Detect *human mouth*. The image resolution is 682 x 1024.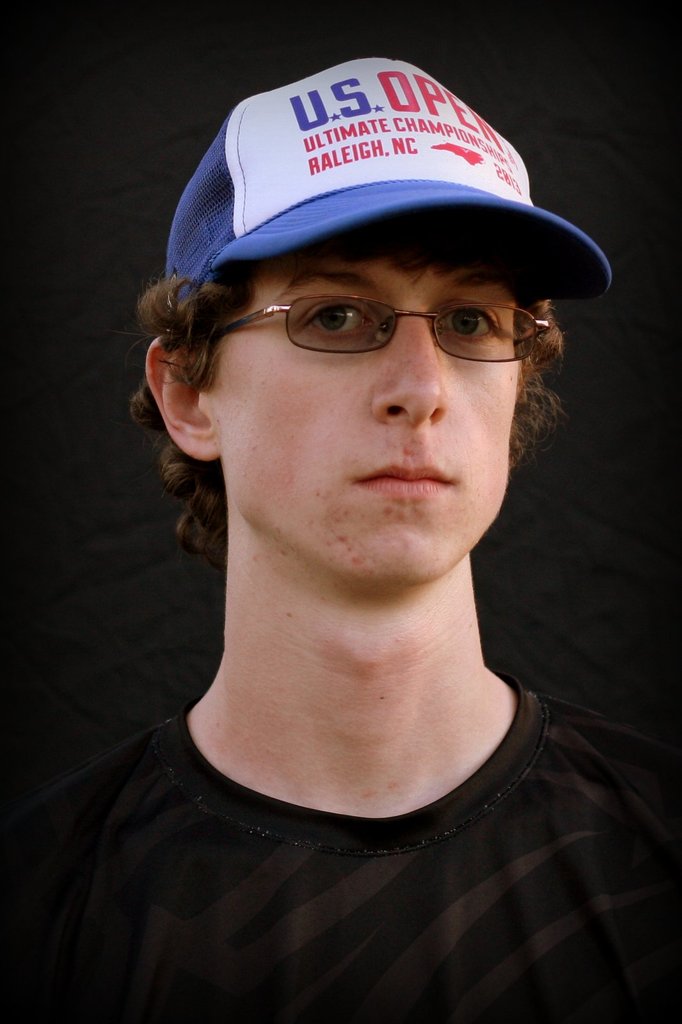
<bbox>358, 464, 456, 500</bbox>.
